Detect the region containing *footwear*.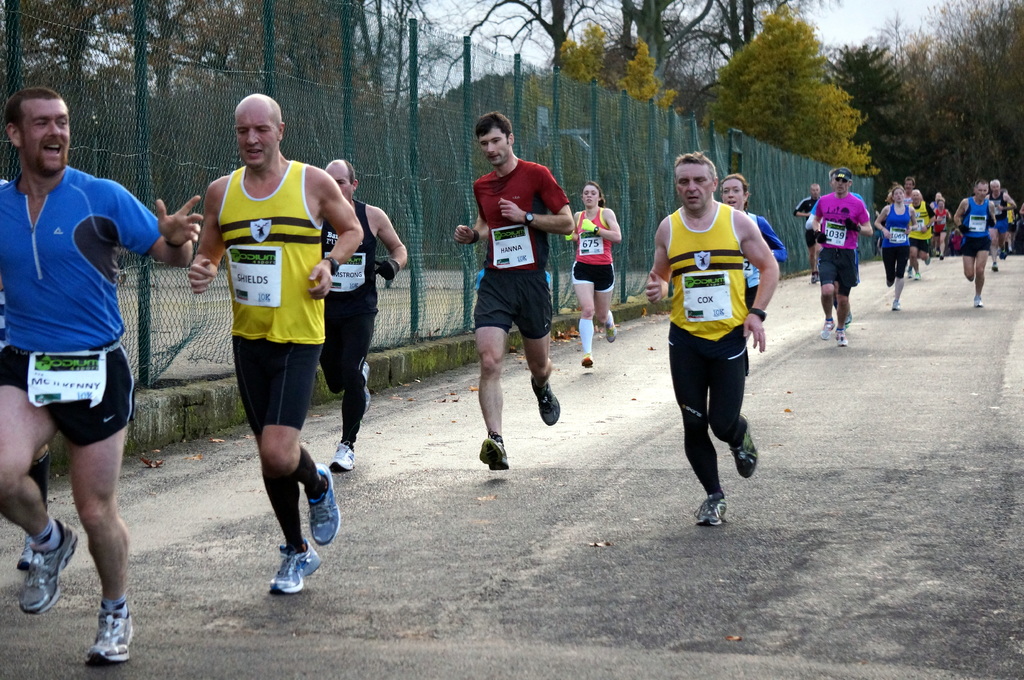
locate(973, 297, 982, 308).
